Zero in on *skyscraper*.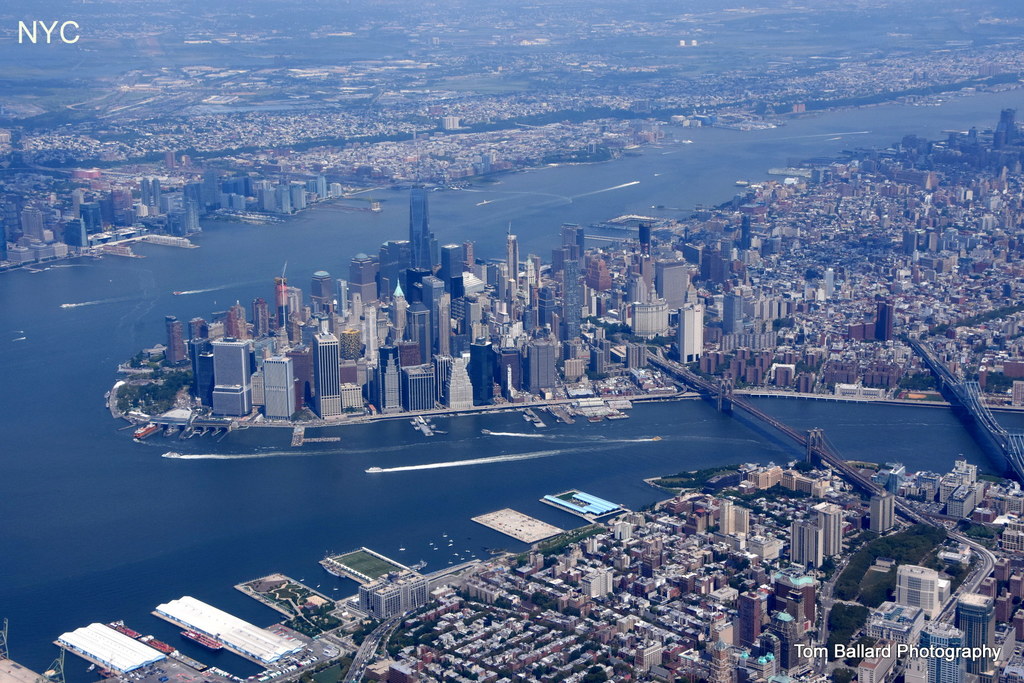
Zeroed in: bbox=(561, 257, 577, 341).
